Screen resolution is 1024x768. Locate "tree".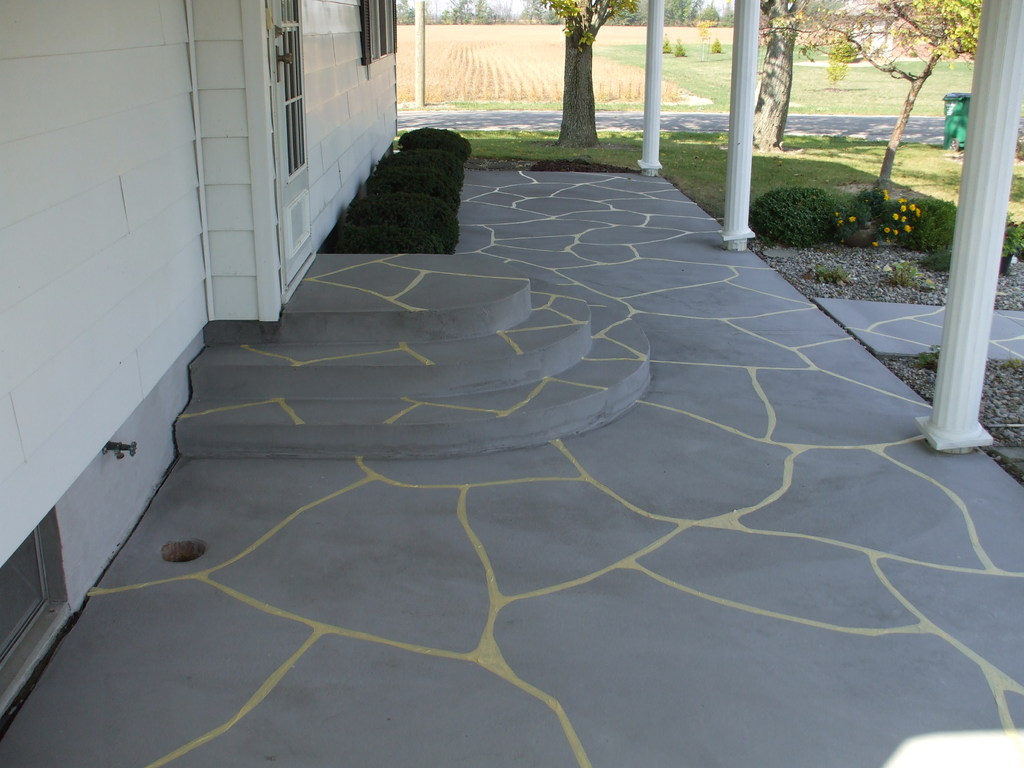
region(550, 6, 619, 140).
